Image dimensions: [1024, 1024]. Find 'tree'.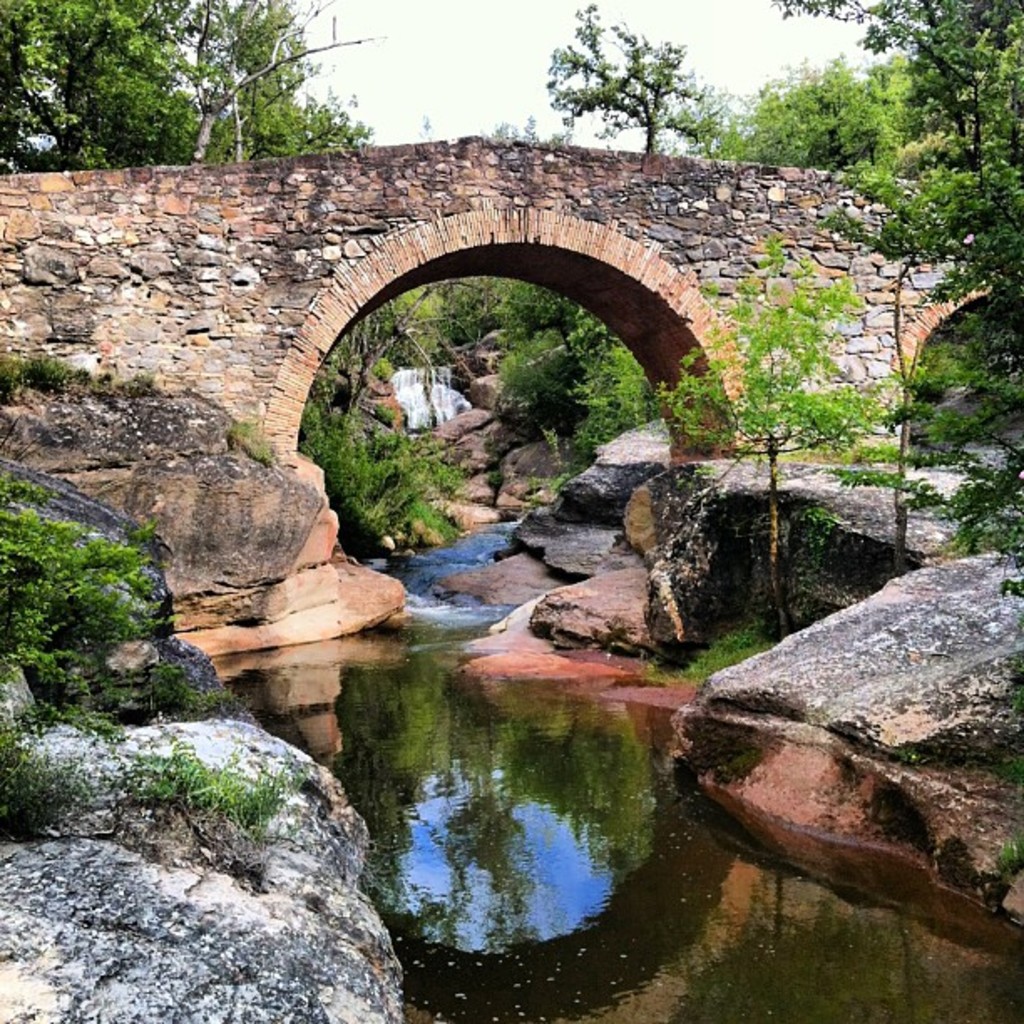
pyautogui.locateOnScreen(0, 0, 397, 184).
